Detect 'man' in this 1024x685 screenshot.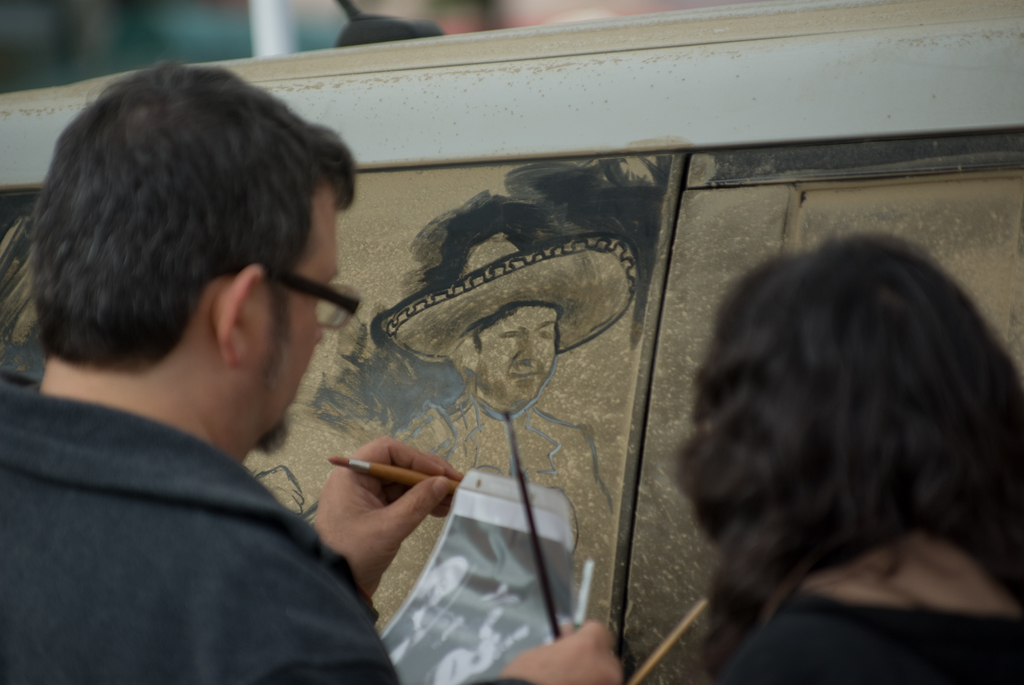
Detection: {"x1": 97, "y1": 114, "x2": 678, "y2": 665}.
